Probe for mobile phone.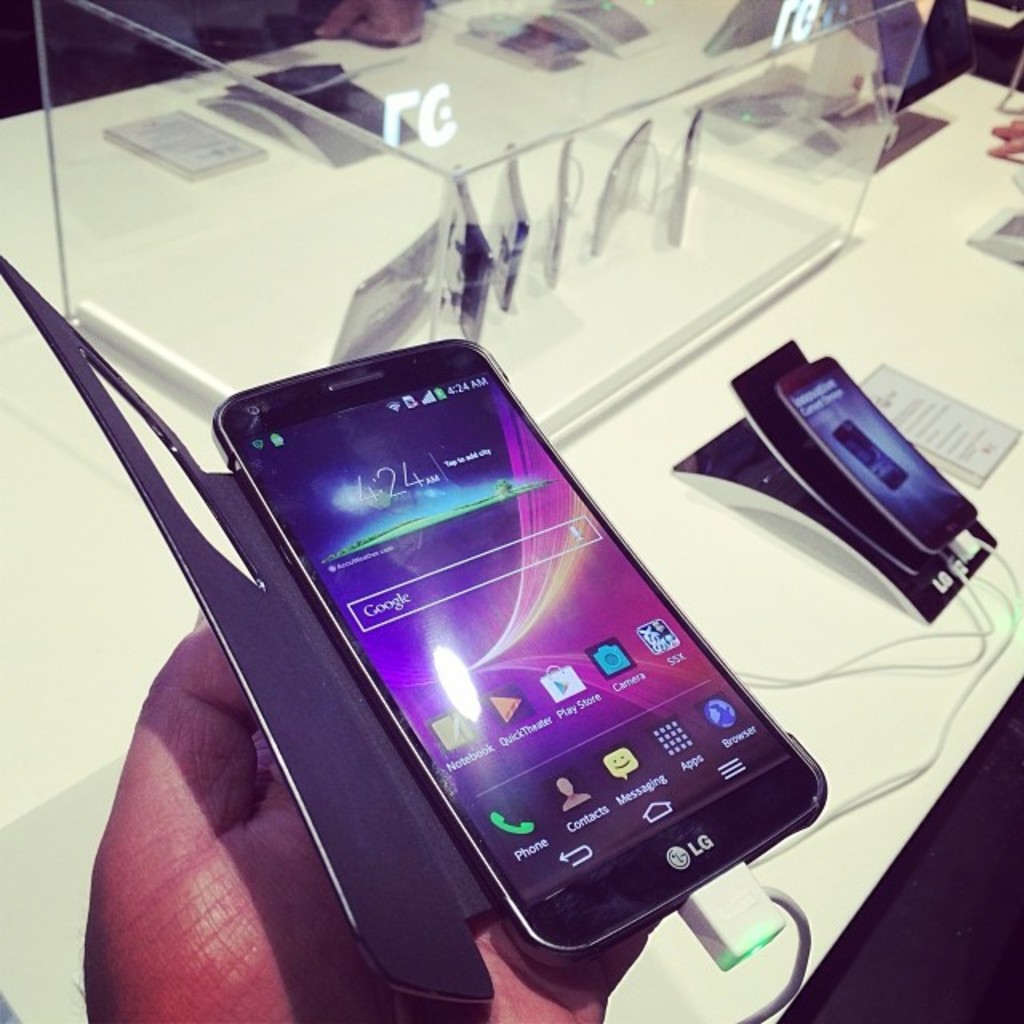
Probe result: left=474, top=6, right=590, bottom=67.
